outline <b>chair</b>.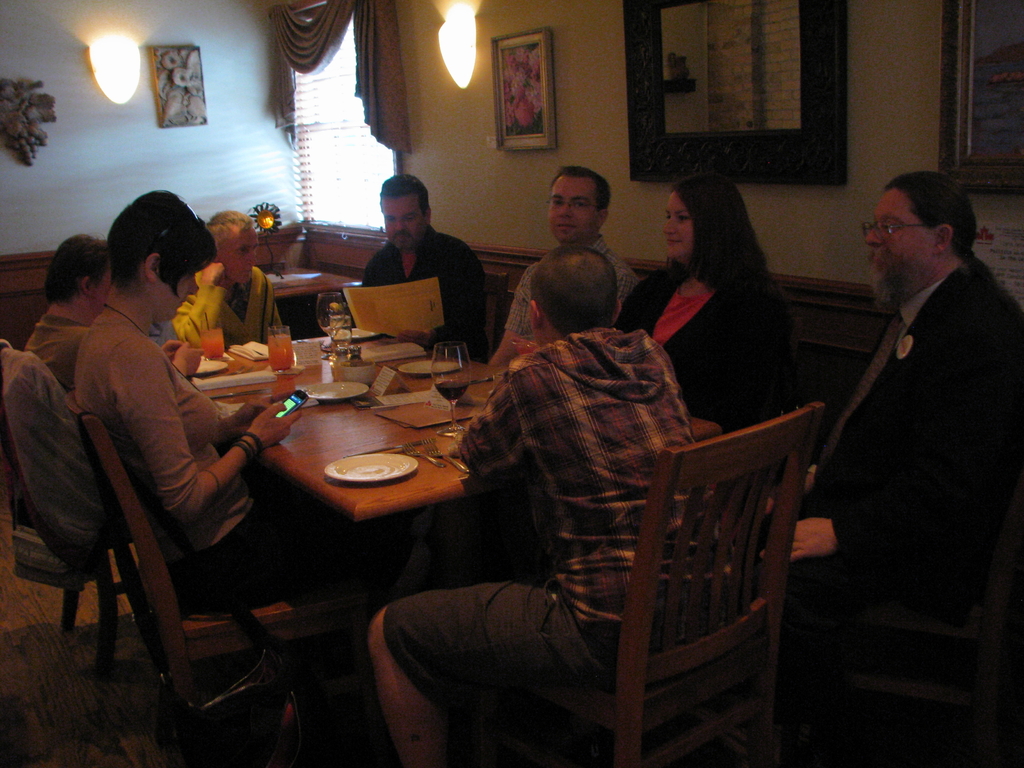
Outline: region(463, 401, 828, 767).
